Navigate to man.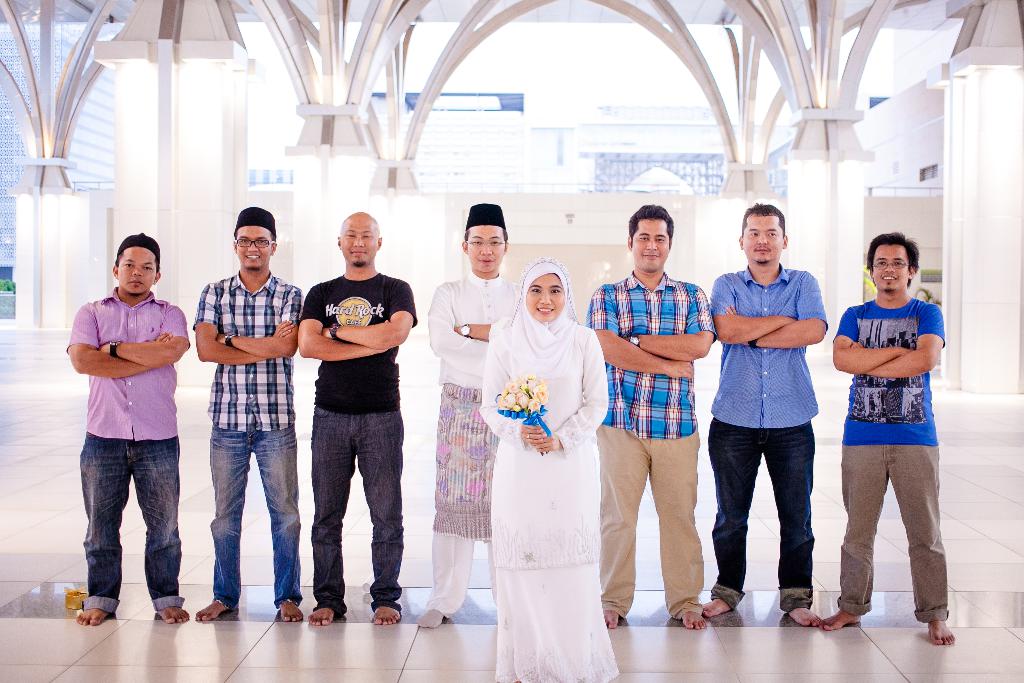
Navigation target: (820,231,959,646).
